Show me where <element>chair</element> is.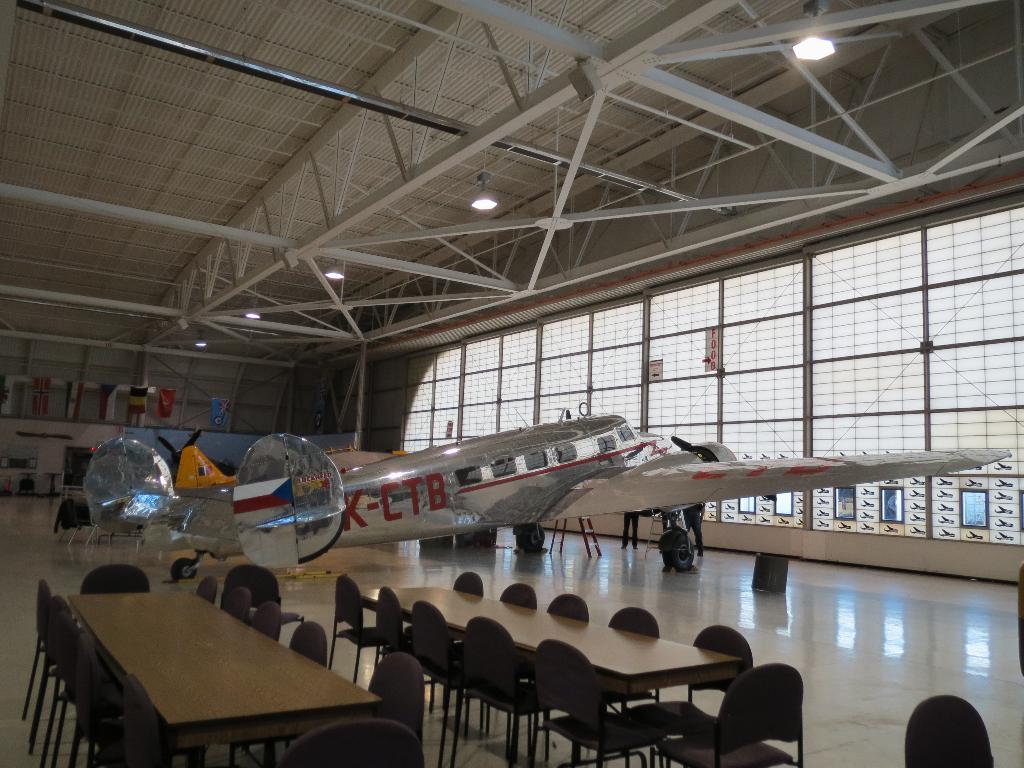
<element>chair</element> is at <bbox>228, 566, 303, 623</bbox>.
